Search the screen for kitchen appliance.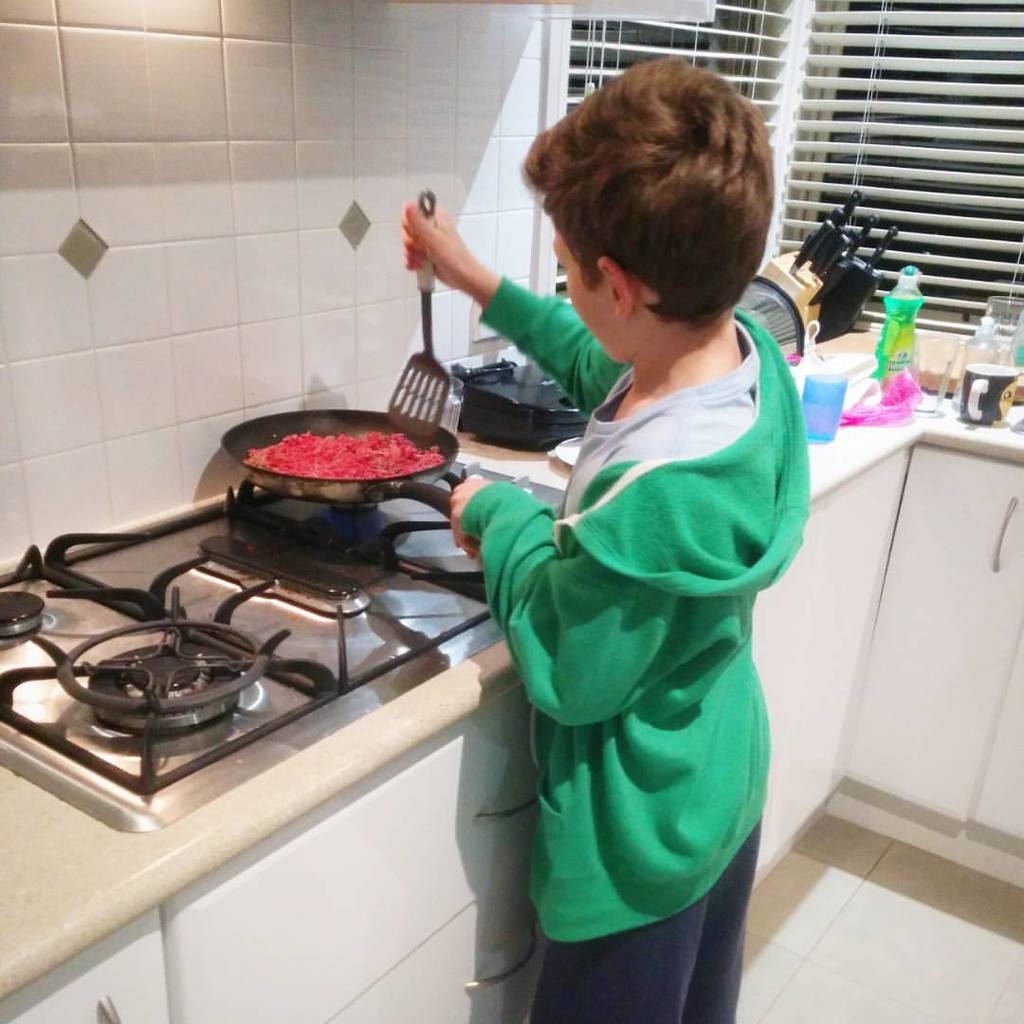
Found at [left=962, top=367, right=1015, bottom=420].
